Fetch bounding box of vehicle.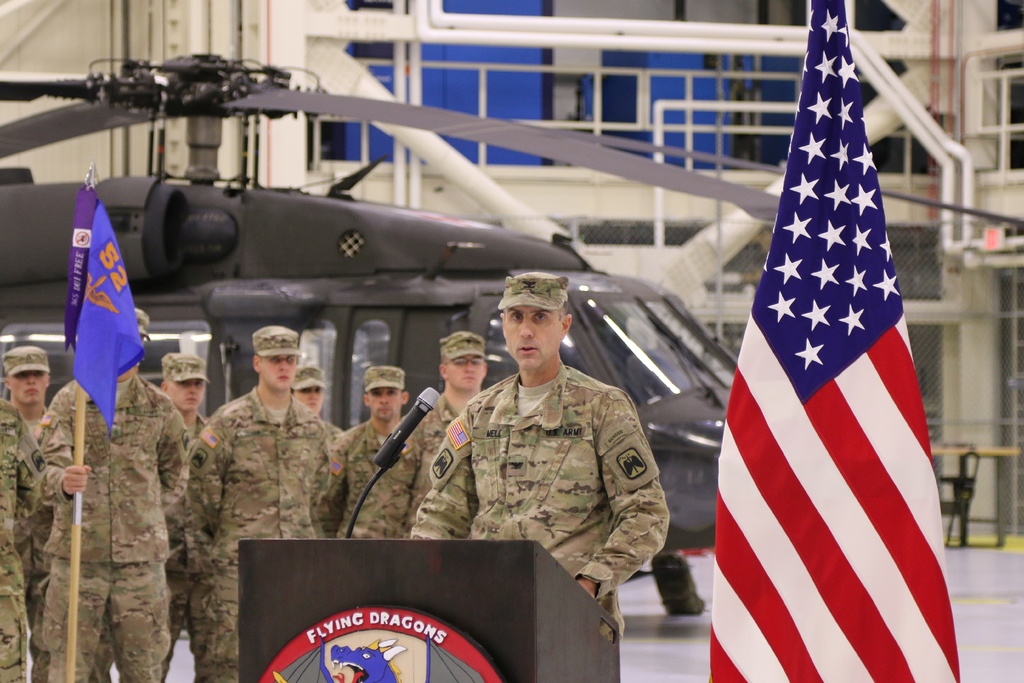
Bbox: bbox=(0, 47, 1023, 618).
